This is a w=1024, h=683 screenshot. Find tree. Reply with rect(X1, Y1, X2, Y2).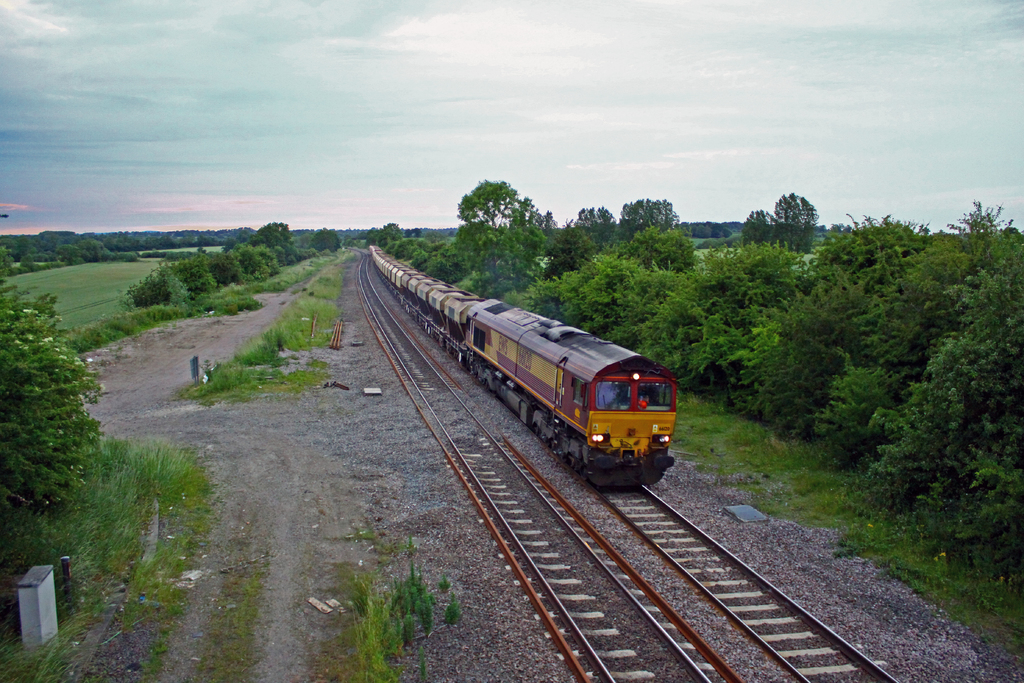
rect(739, 188, 823, 253).
